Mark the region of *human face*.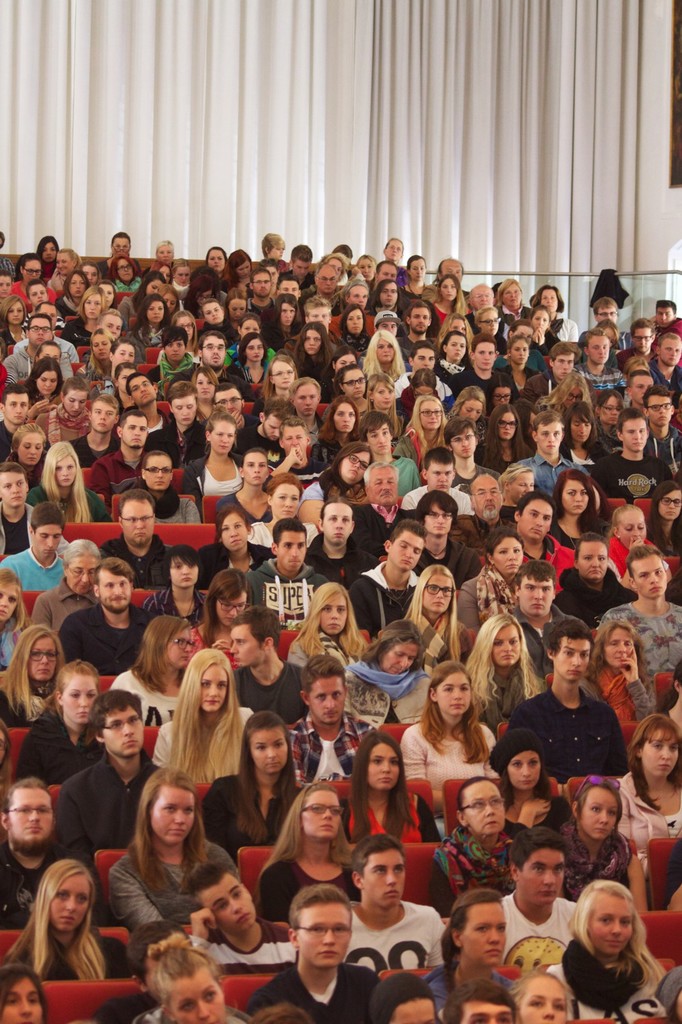
Region: select_region(175, 563, 197, 598).
